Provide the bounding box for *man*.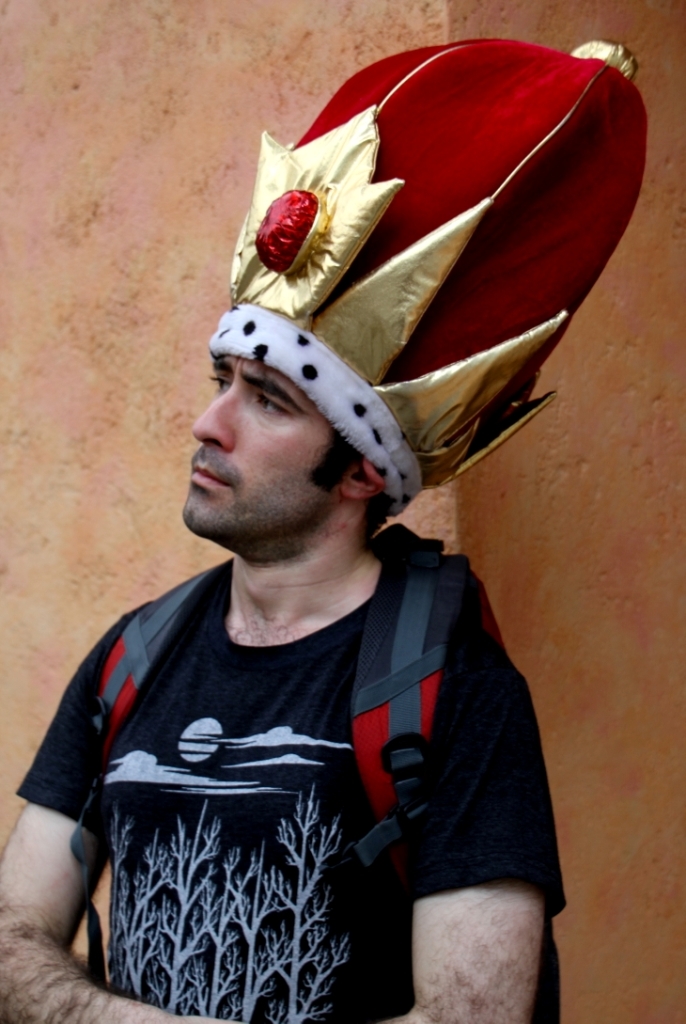
{"x1": 5, "y1": 6, "x2": 667, "y2": 955}.
